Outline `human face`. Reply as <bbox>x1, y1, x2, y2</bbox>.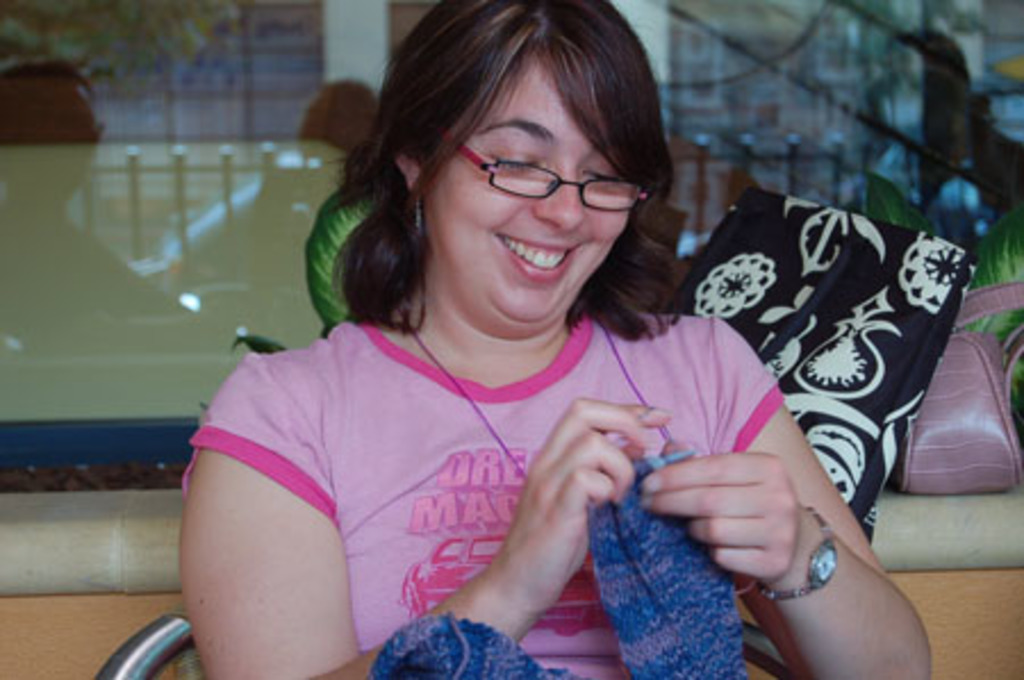
<bbox>428, 59, 635, 325</bbox>.
